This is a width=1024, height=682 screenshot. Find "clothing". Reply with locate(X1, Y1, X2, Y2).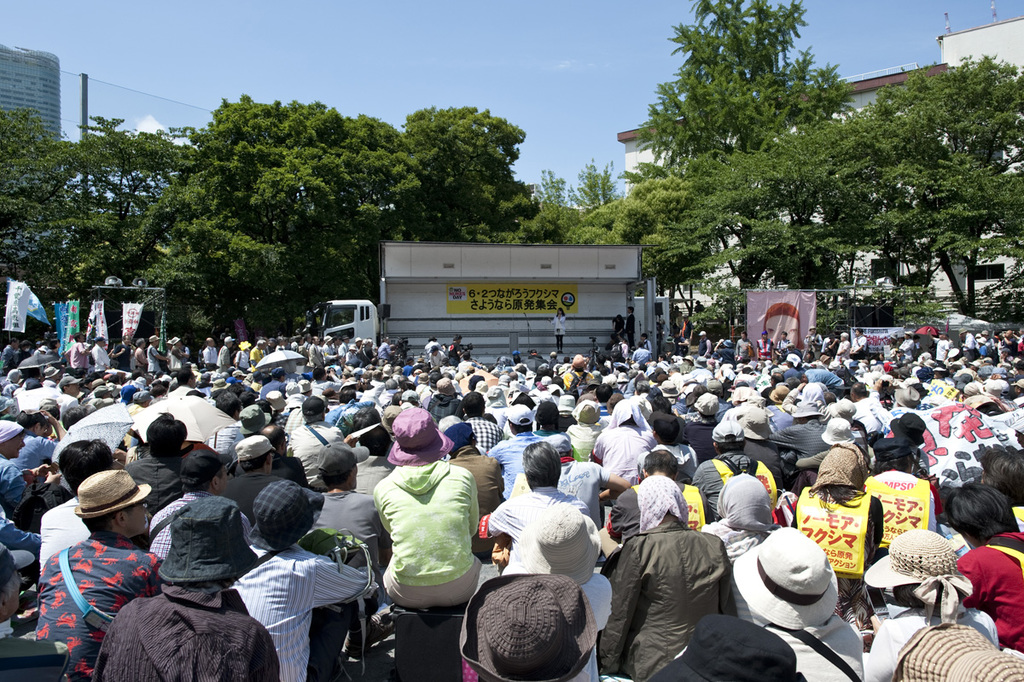
locate(852, 398, 884, 435).
